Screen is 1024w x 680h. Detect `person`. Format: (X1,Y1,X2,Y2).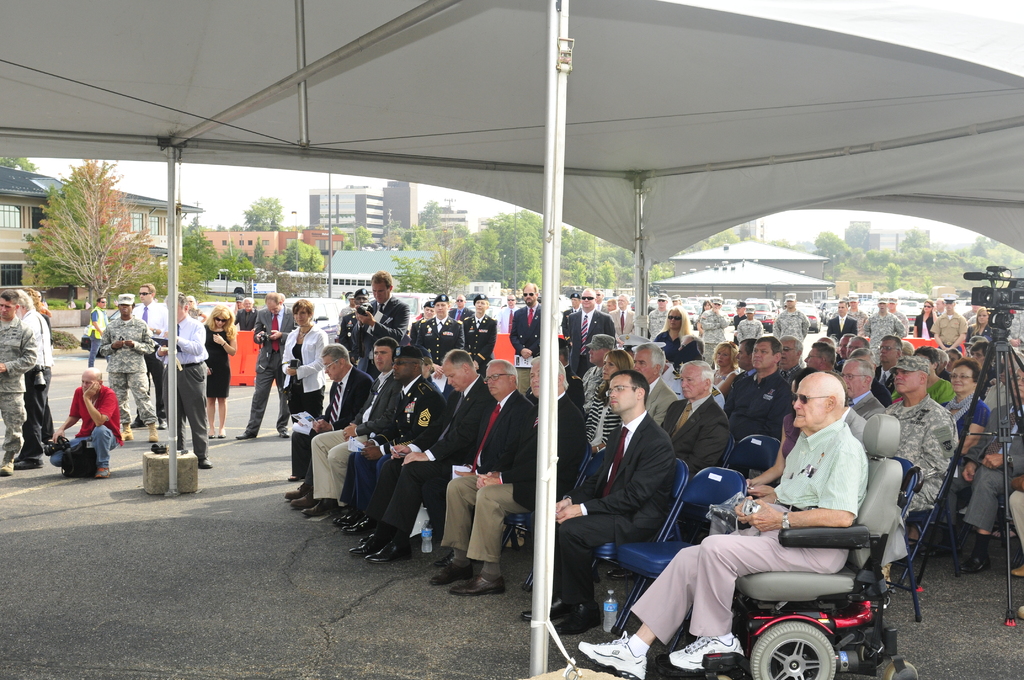
(101,288,161,442).
